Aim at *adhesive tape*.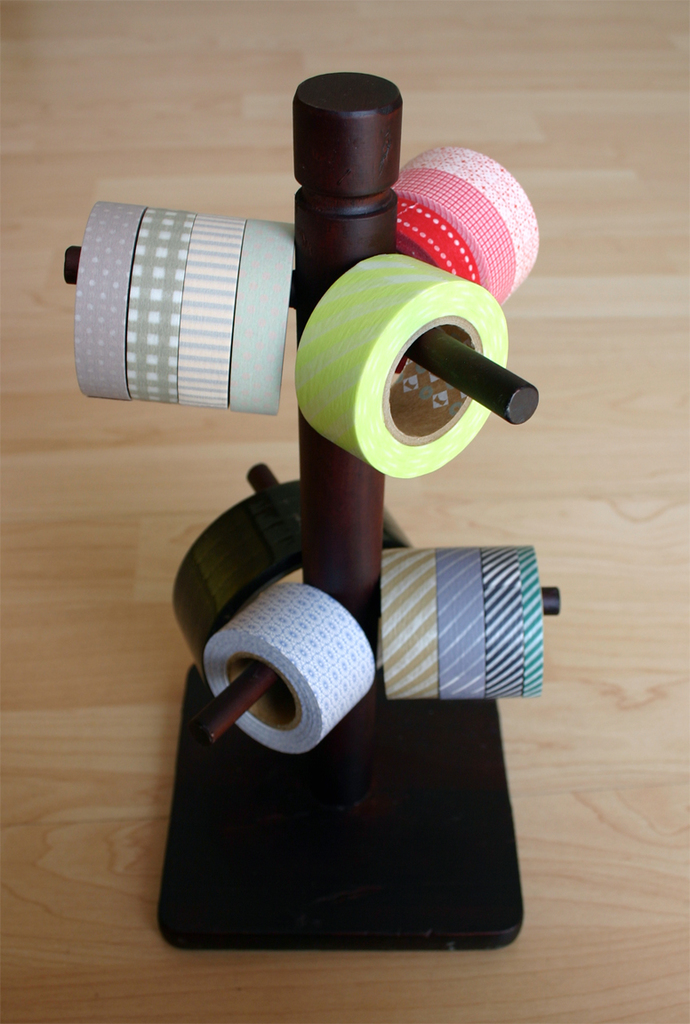
Aimed at [70,201,147,405].
